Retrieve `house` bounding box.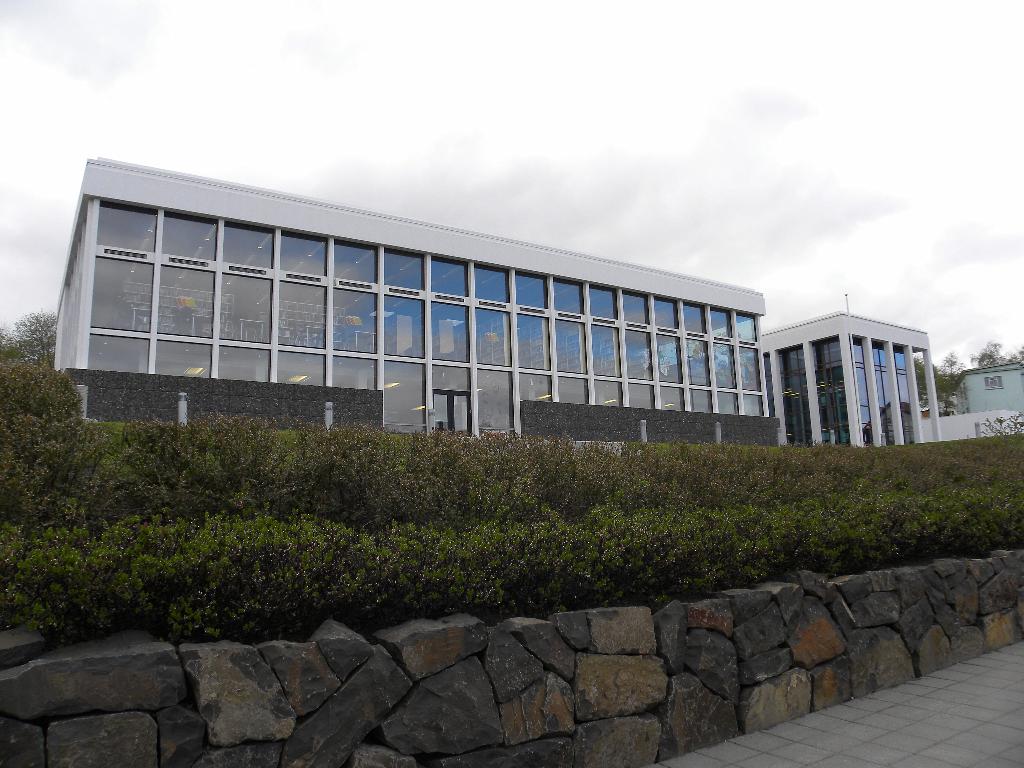
Bounding box: x1=76 y1=145 x2=849 y2=500.
